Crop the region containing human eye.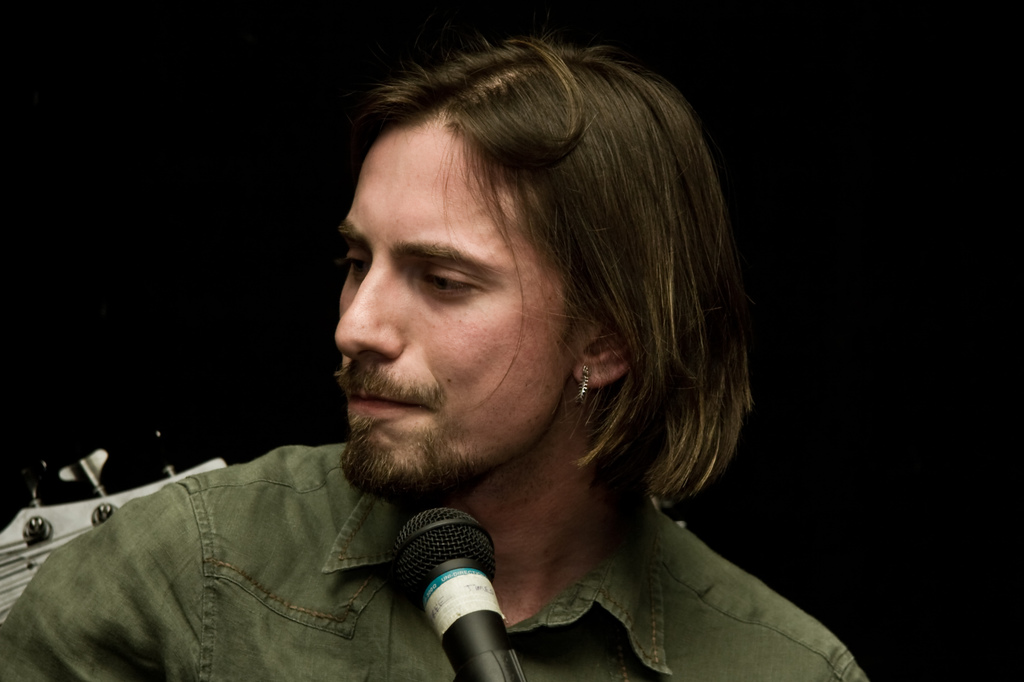
Crop region: x1=422 y1=265 x2=470 y2=299.
